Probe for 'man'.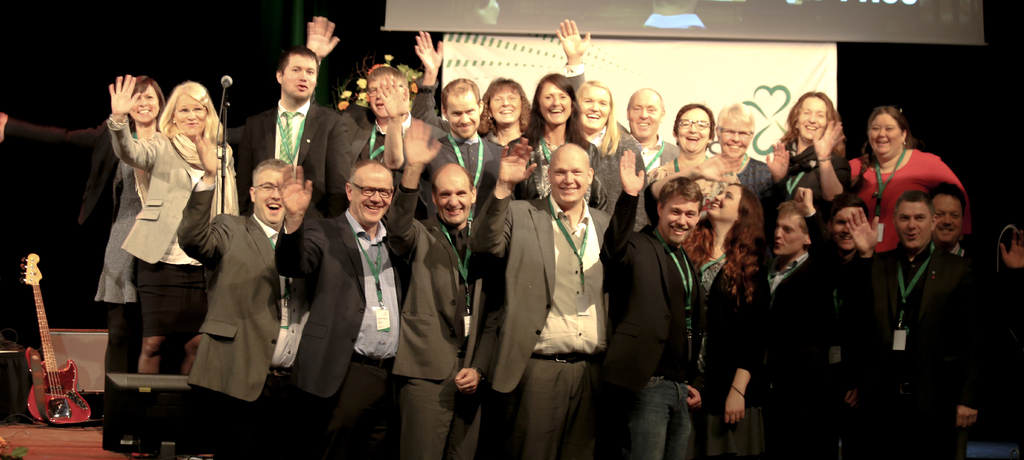
Probe result: BBox(409, 31, 509, 217).
